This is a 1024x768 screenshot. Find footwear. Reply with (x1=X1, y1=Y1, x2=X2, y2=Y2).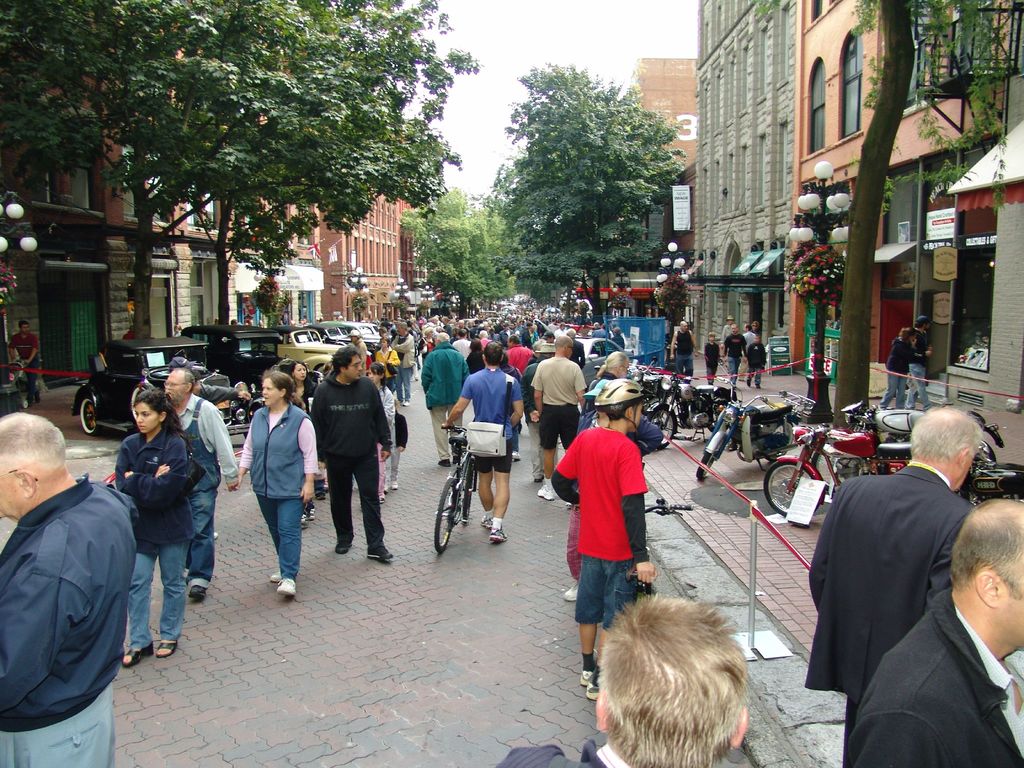
(x1=212, y1=529, x2=221, y2=541).
